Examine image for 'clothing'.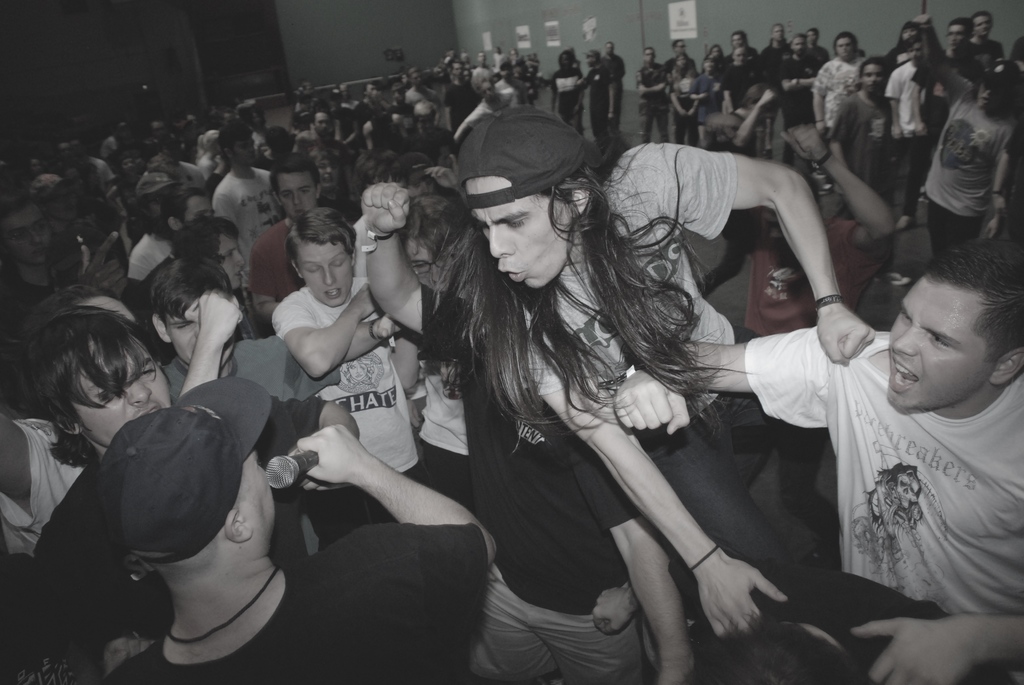
Examination result: locate(700, 63, 732, 125).
